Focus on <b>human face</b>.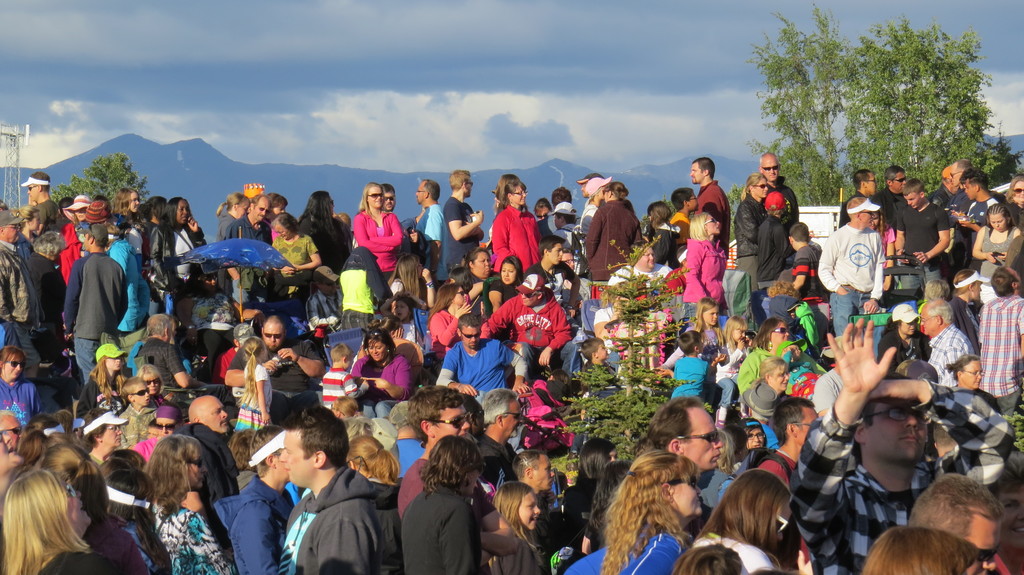
Focused at (left=503, top=402, right=524, bottom=439).
